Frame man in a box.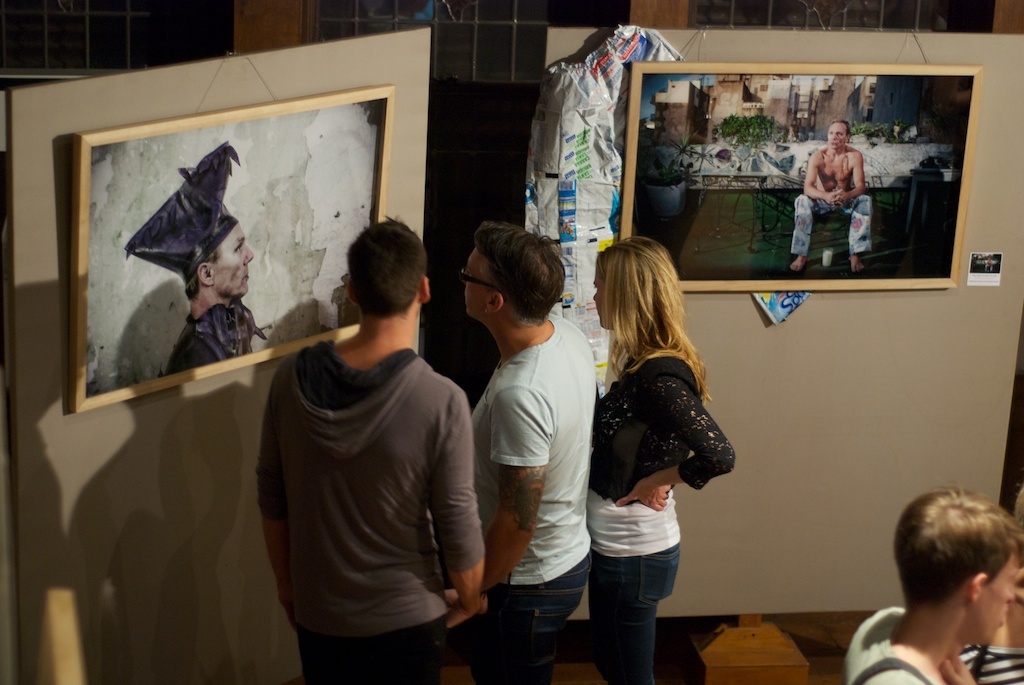
detection(788, 120, 881, 275).
